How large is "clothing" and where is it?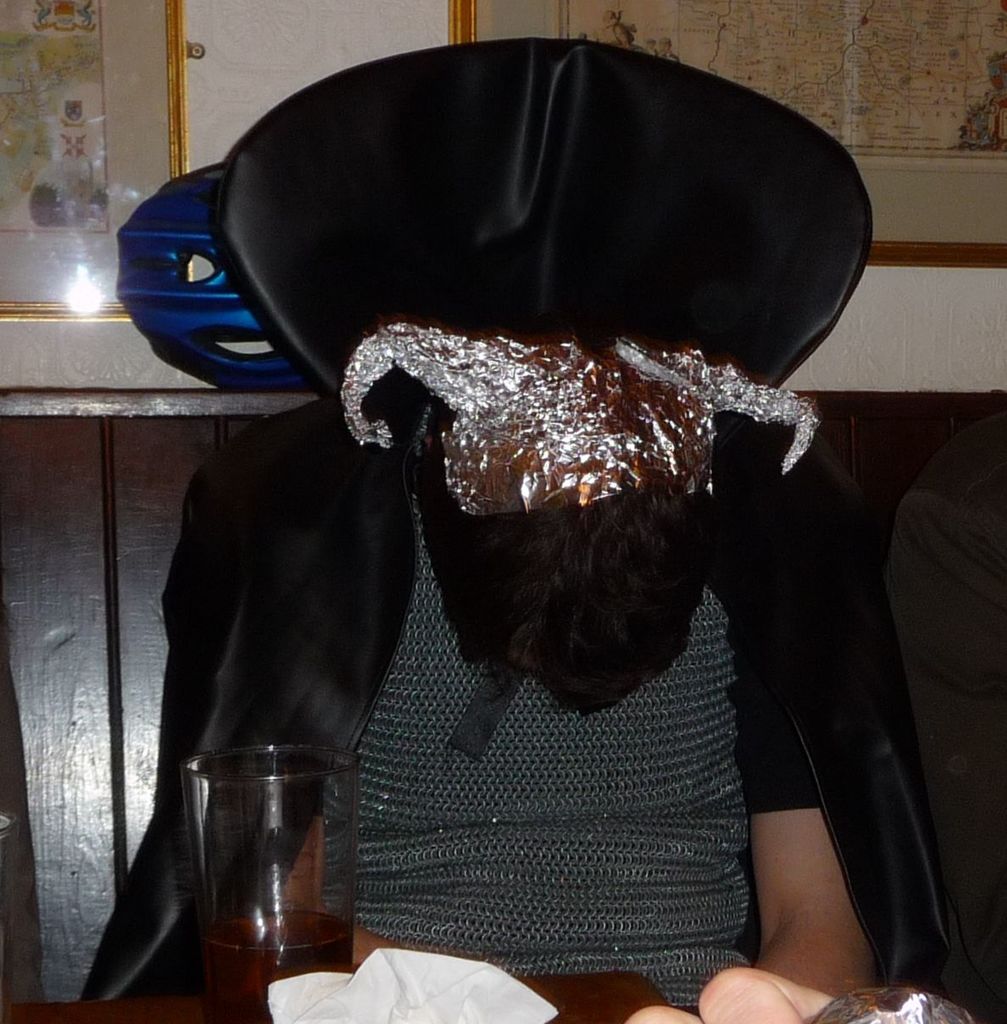
Bounding box: Rect(70, 47, 925, 1016).
